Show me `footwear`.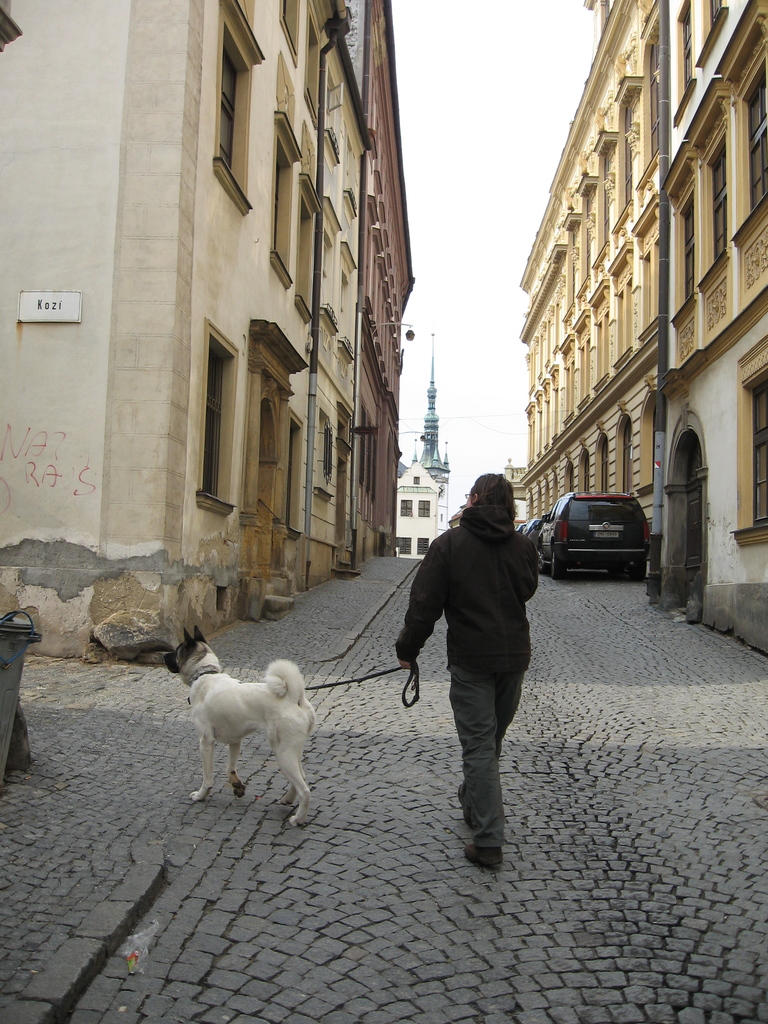
`footwear` is here: pyautogui.locateOnScreen(464, 840, 508, 868).
